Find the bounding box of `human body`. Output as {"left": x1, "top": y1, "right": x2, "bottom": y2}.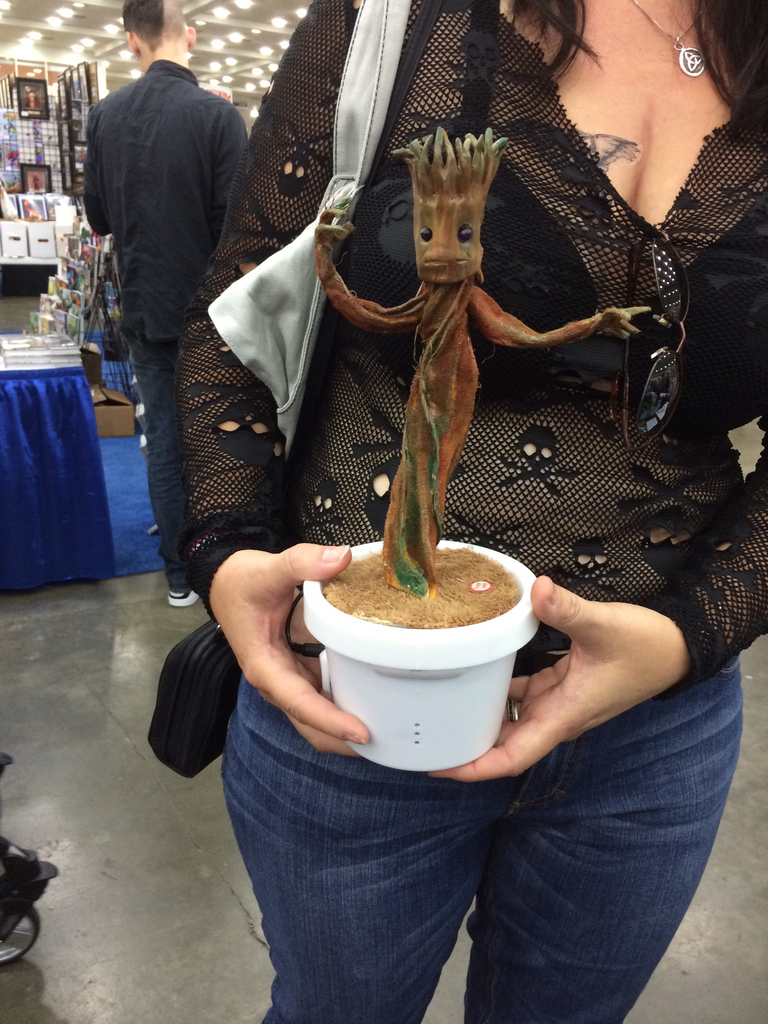
{"left": 88, "top": 0, "right": 248, "bottom": 606}.
